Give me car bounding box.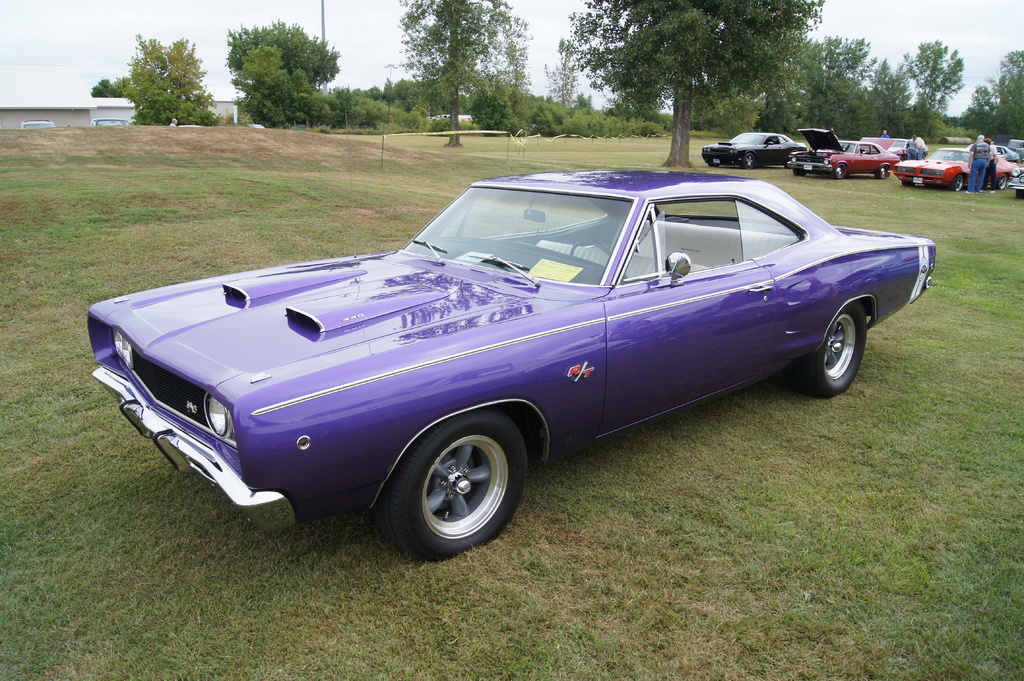
l=86, t=177, r=922, b=554.
